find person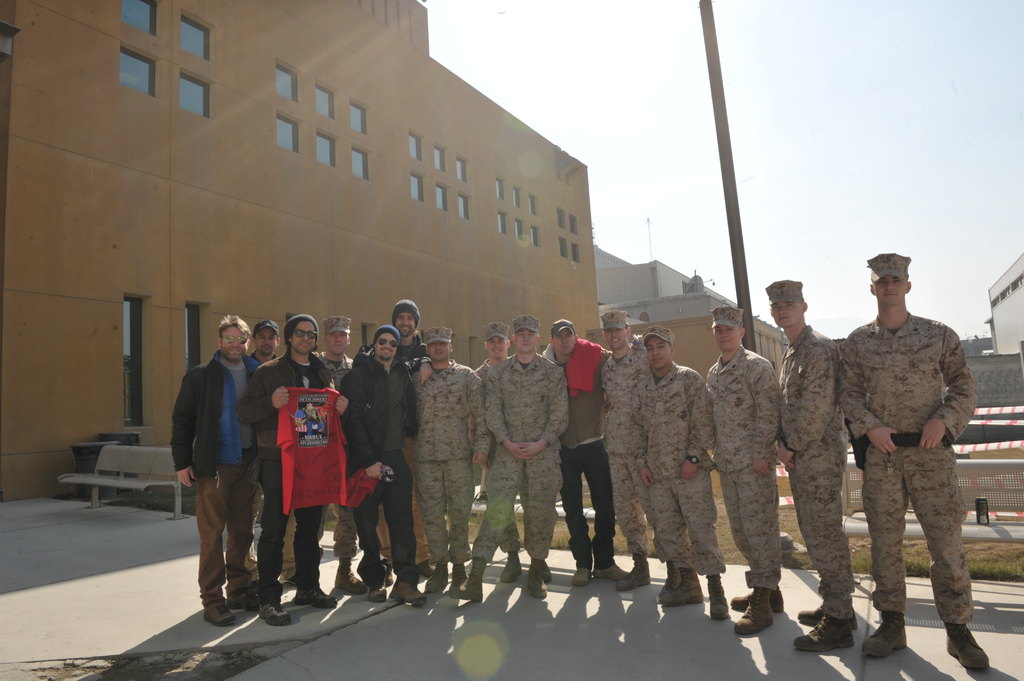
633/322/722/618
